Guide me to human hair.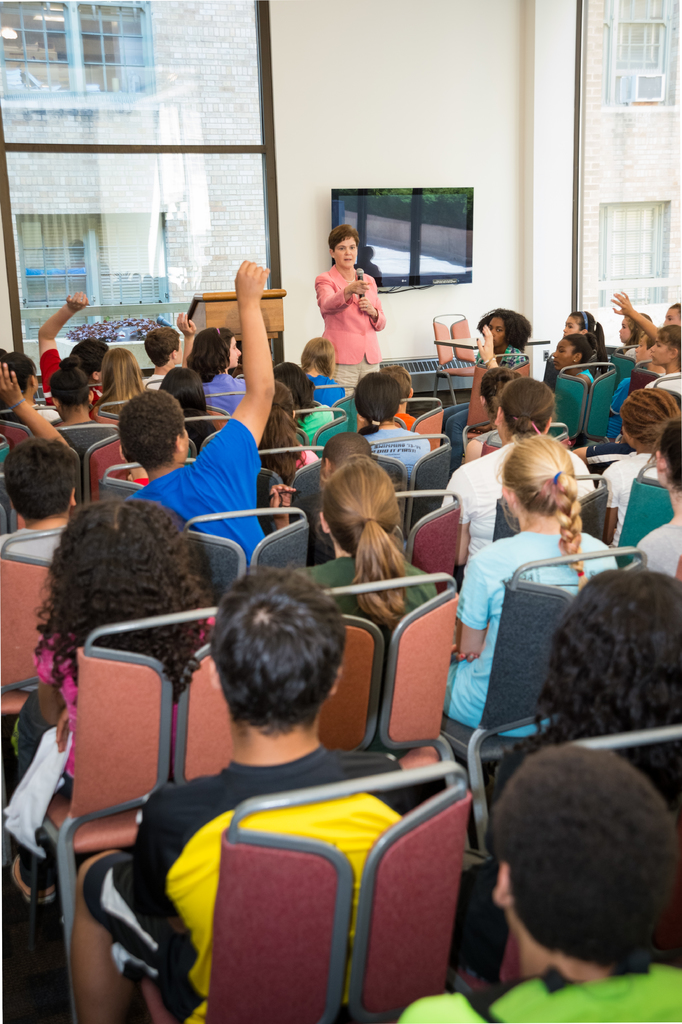
Guidance: left=317, top=443, right=413, bottom=608.
